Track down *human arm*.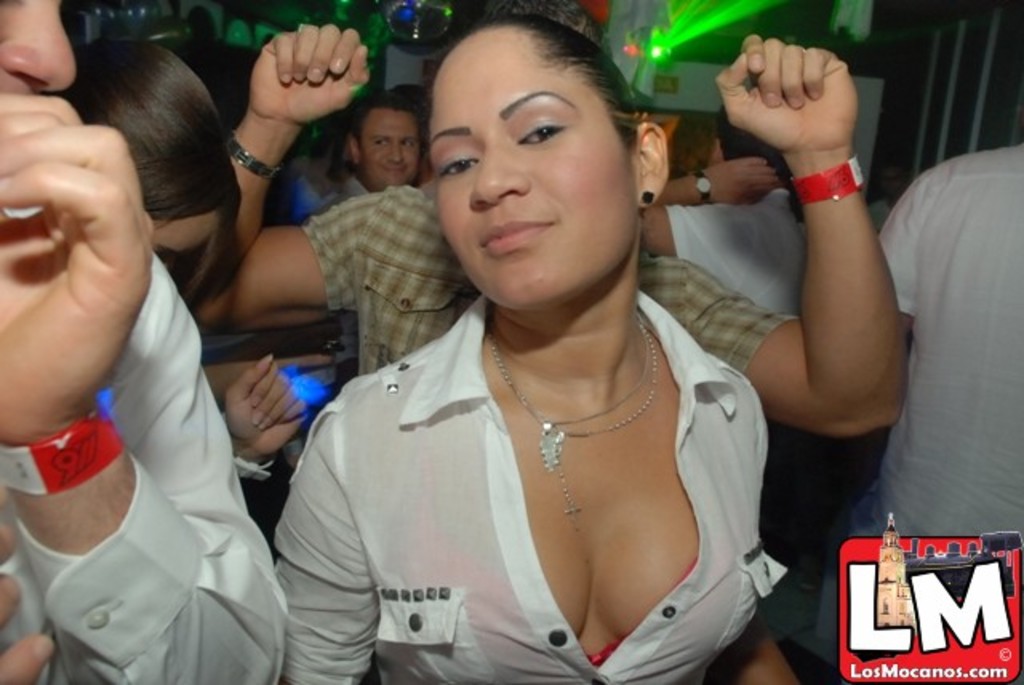
Tracked to box(702, 607, 803, 683).
